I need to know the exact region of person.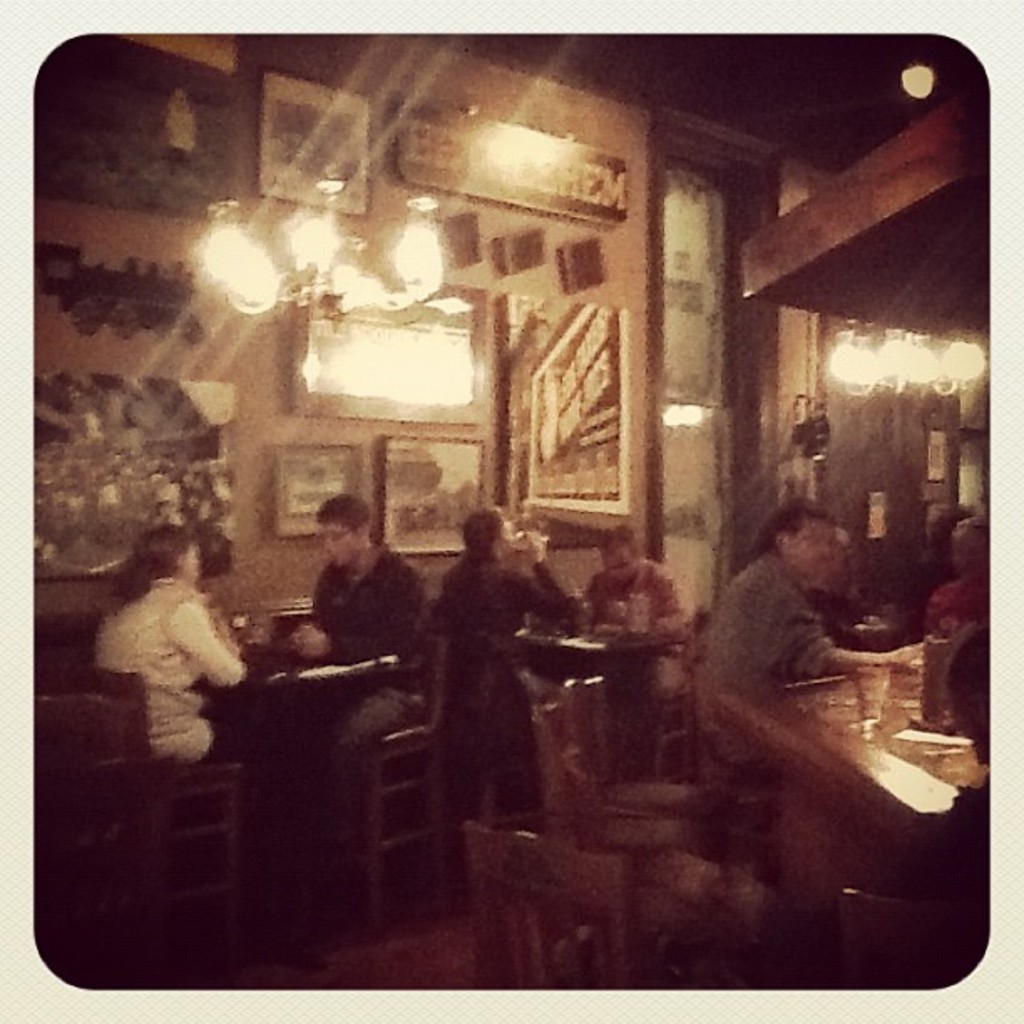
Region: bbox=(440, 504, 591, 825).
